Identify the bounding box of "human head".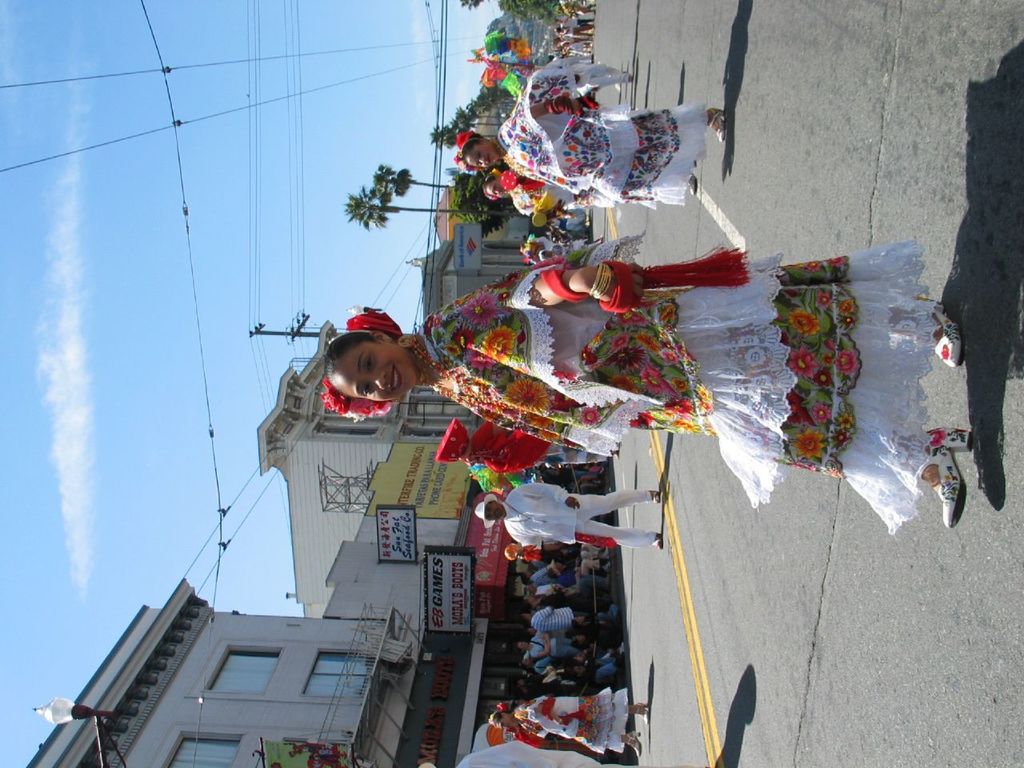
select_region(522, 582, 542, 600).
